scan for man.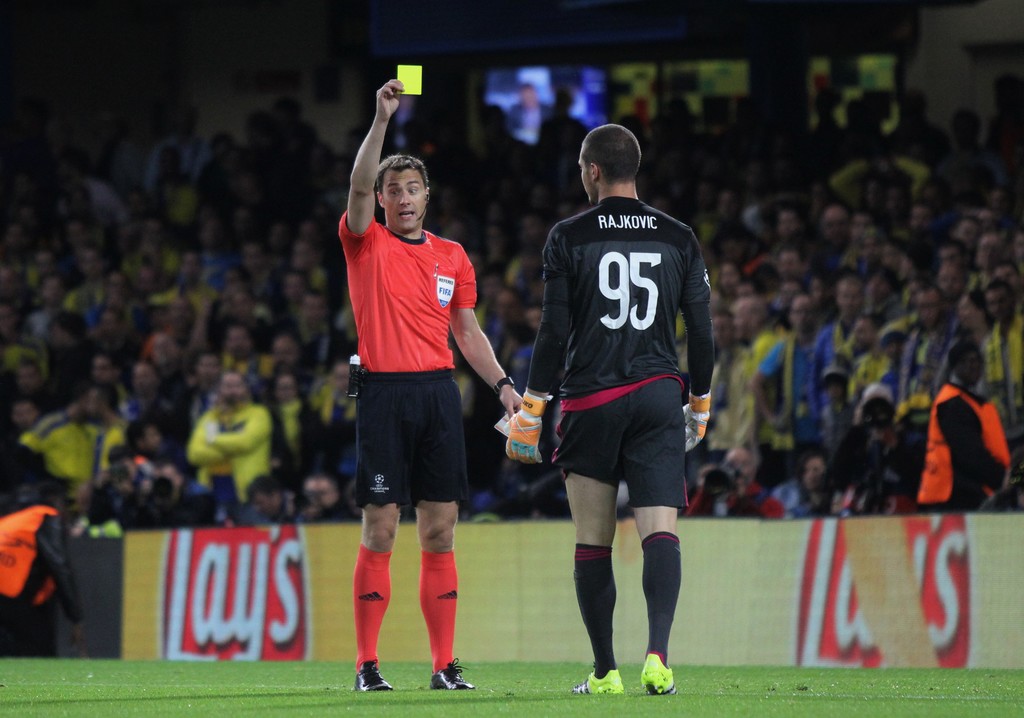
Scan result: <region>937, 104, 1012, 180</region>.
